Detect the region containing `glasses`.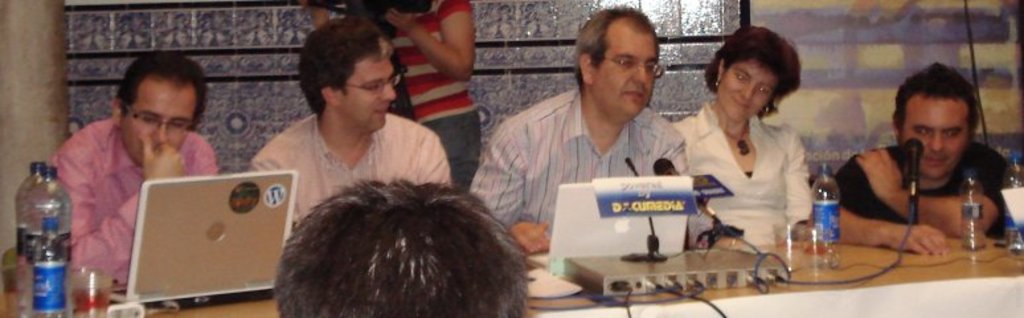
left=599, top=60, right=665, bottom=80.
